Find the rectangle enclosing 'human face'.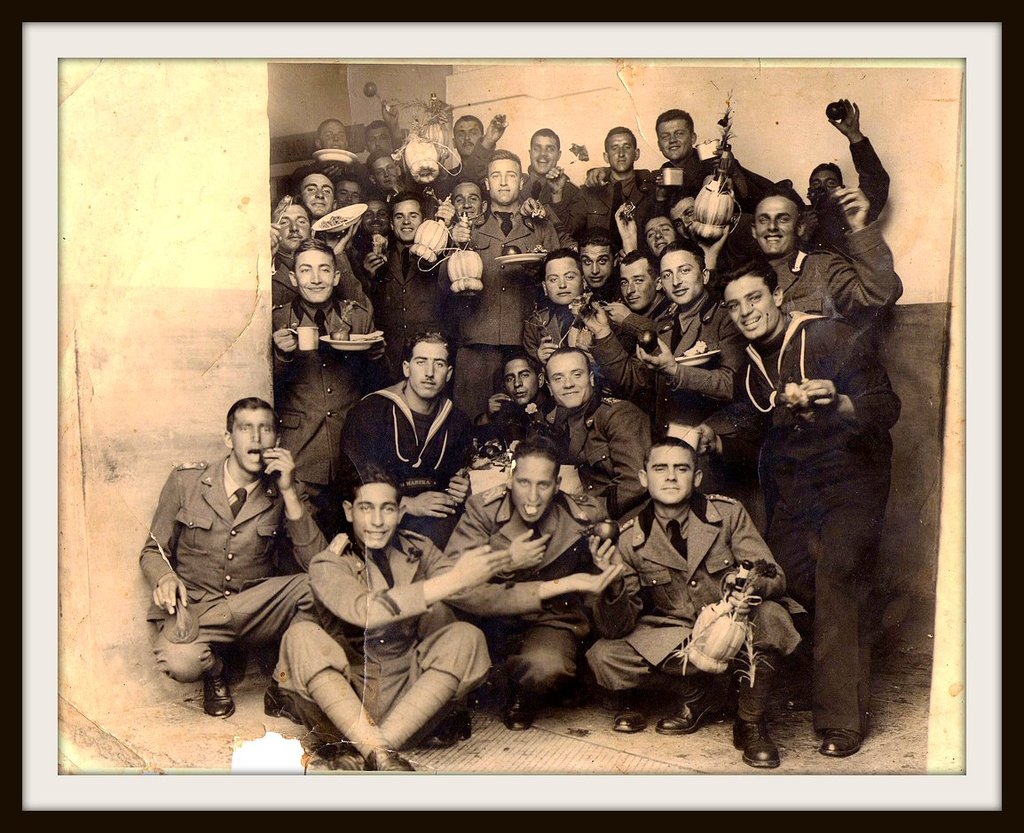
bbox=[295, 248, 333, 301].
